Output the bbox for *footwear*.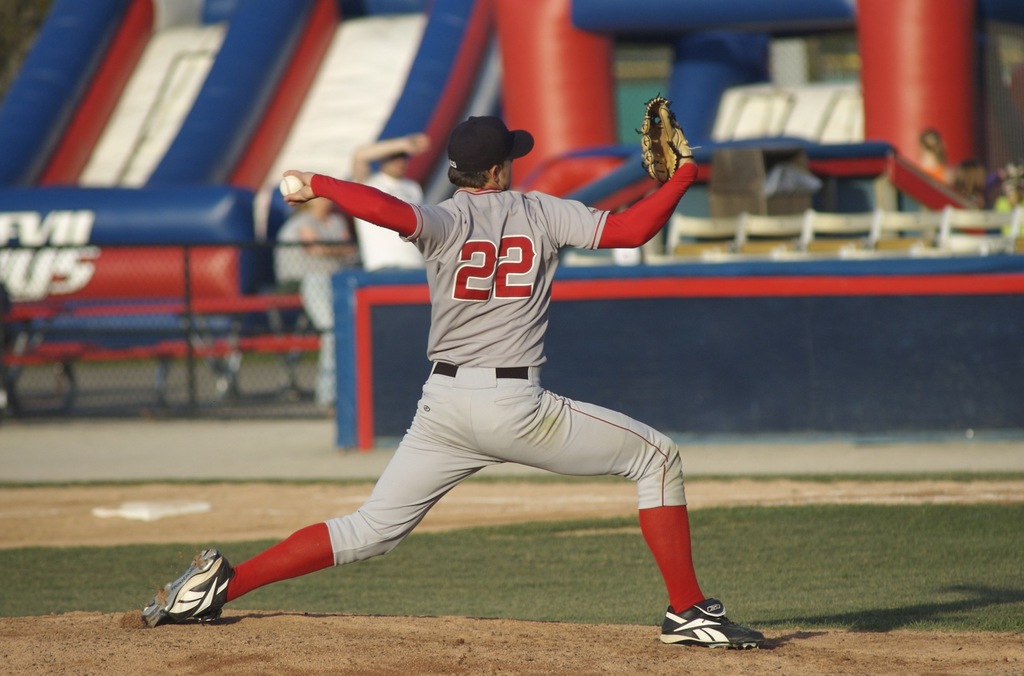
x1=659 y1=593 x2=768 y2=652.
